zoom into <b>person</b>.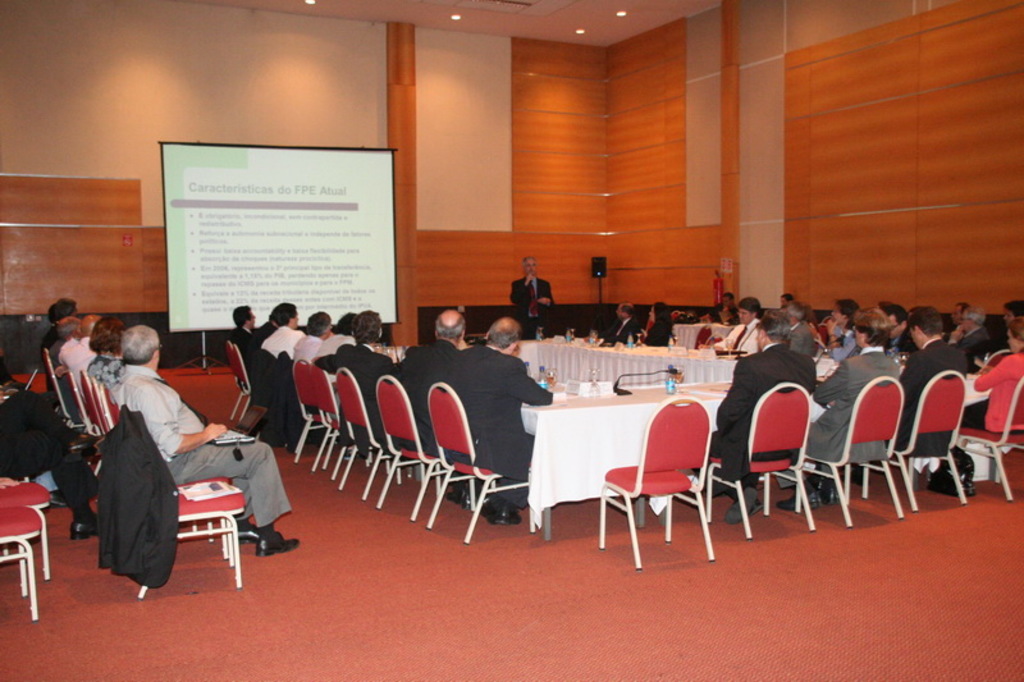
Zoom target: box=[902, 305, 966, 448].
